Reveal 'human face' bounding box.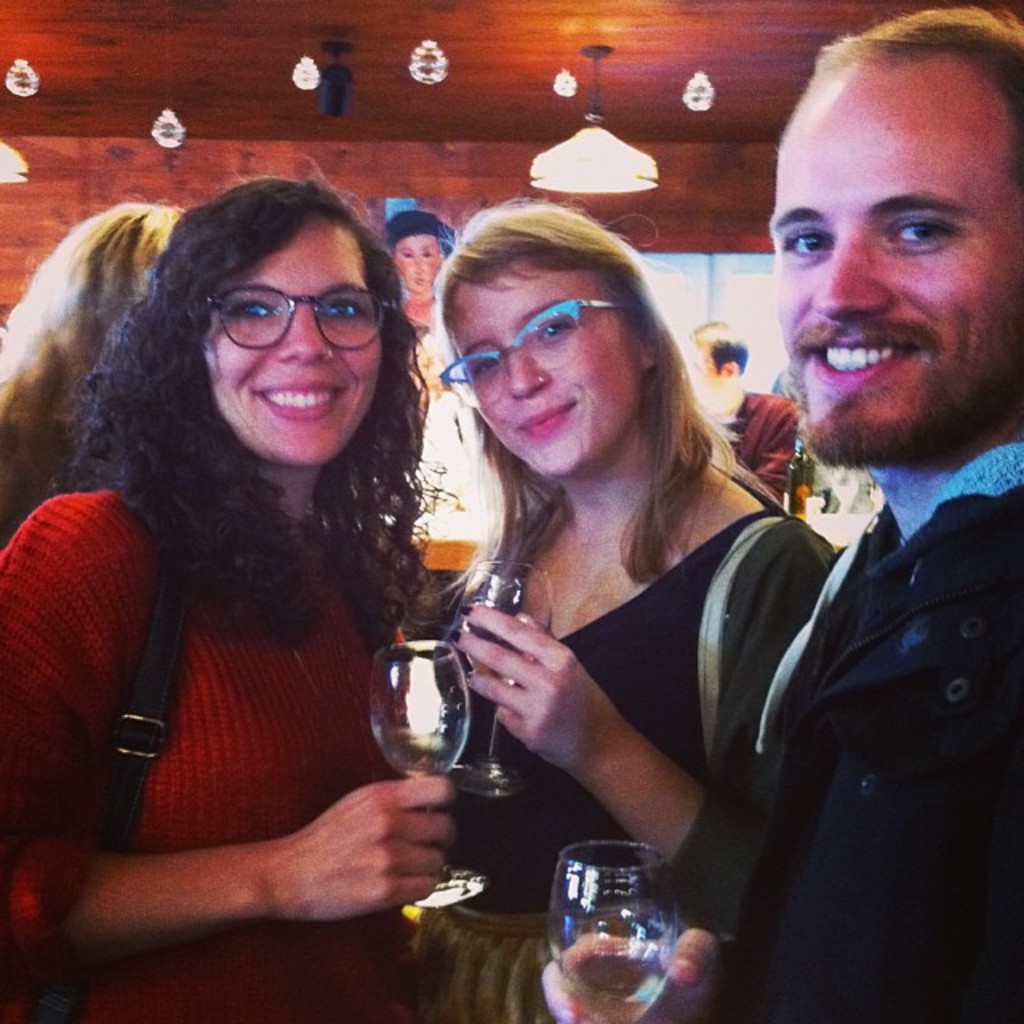
Revealed: [x1=450, y1=270, x2=645, y2=478].
